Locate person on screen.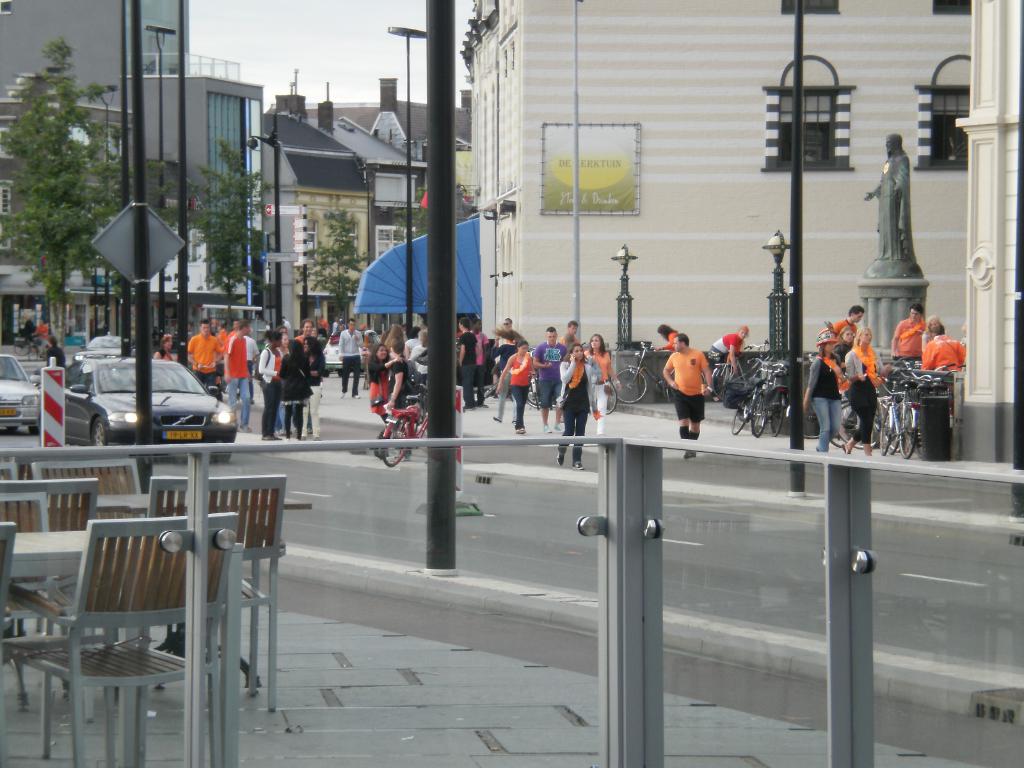
On screen at [803, 320, 853, 455].
